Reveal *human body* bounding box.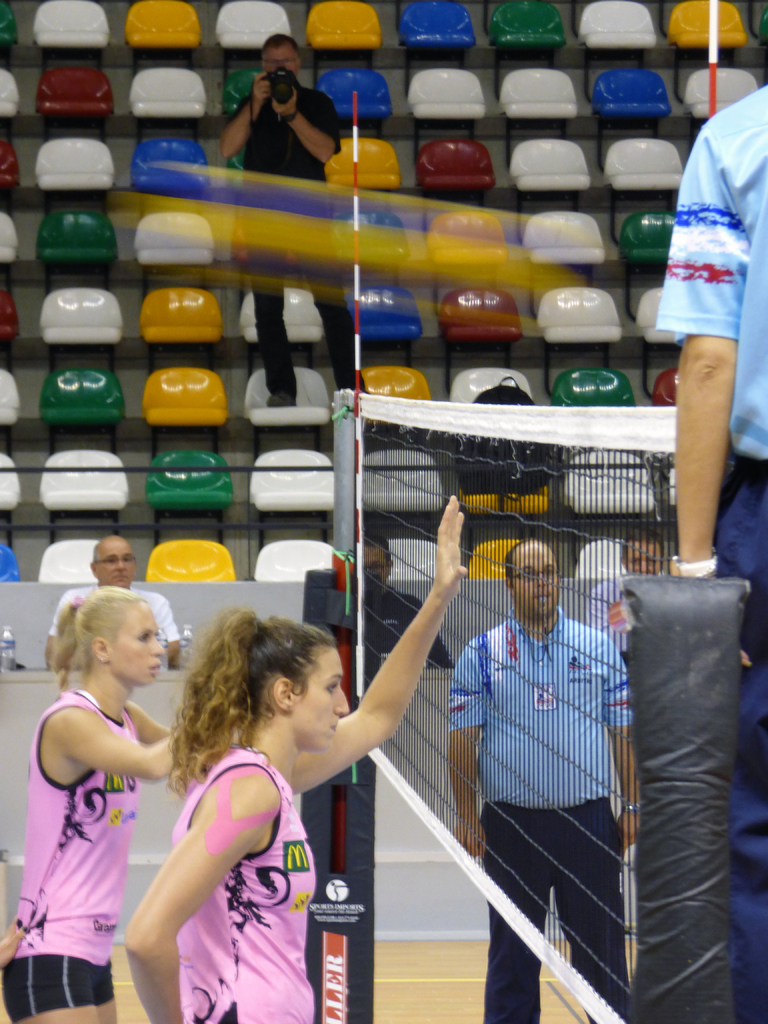
Revealed: [451,533,644,1016].
